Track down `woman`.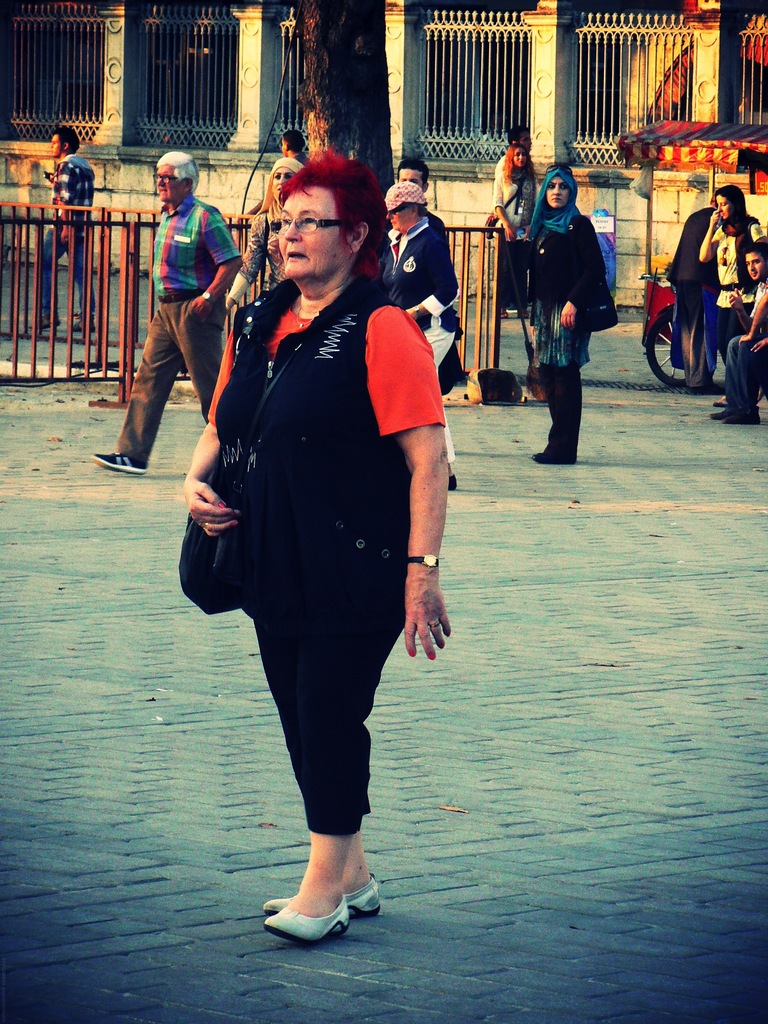
Tracked to crop(223, 163, 303, 310).
